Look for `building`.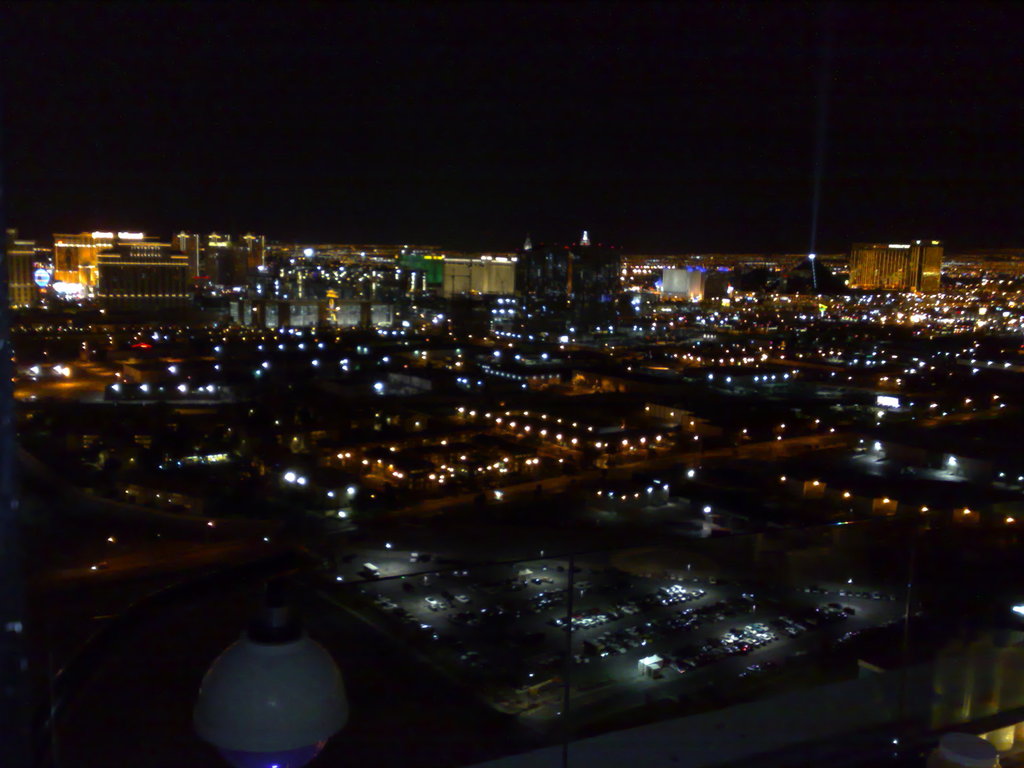
Found: [left=52, top=234, right=160, bottom=289].
